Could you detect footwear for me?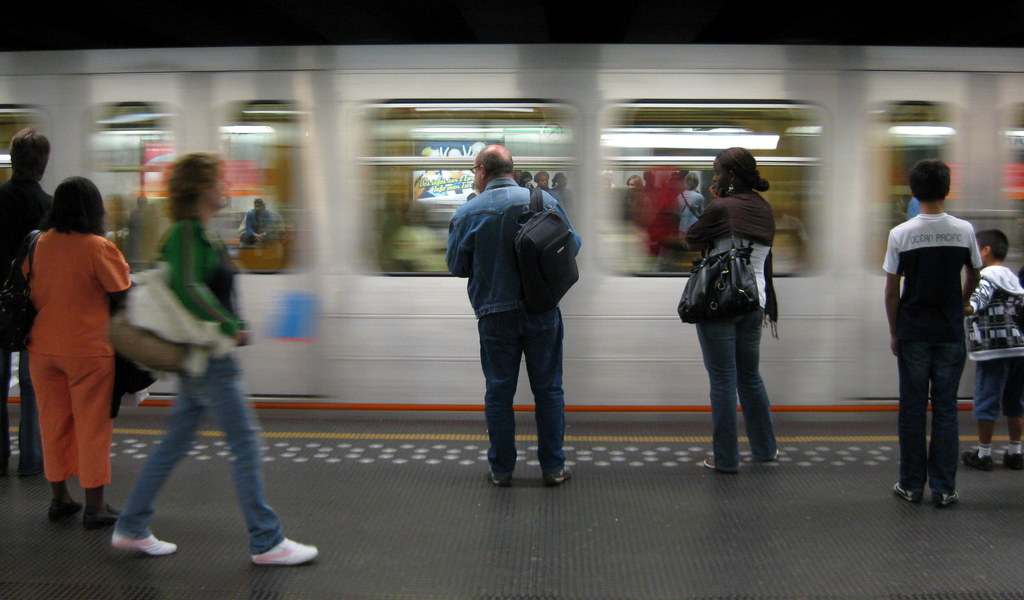
Detection result: box(963, 448, 995, 472).
